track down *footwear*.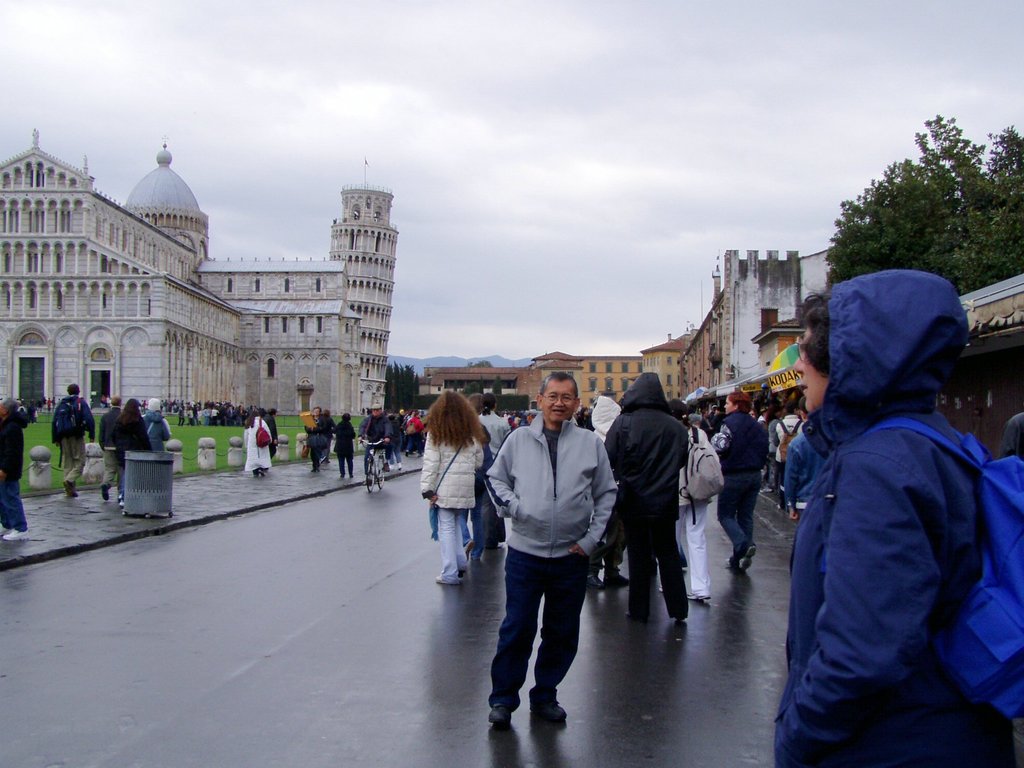
Tracked to box=[1, 527, 28, 540].
